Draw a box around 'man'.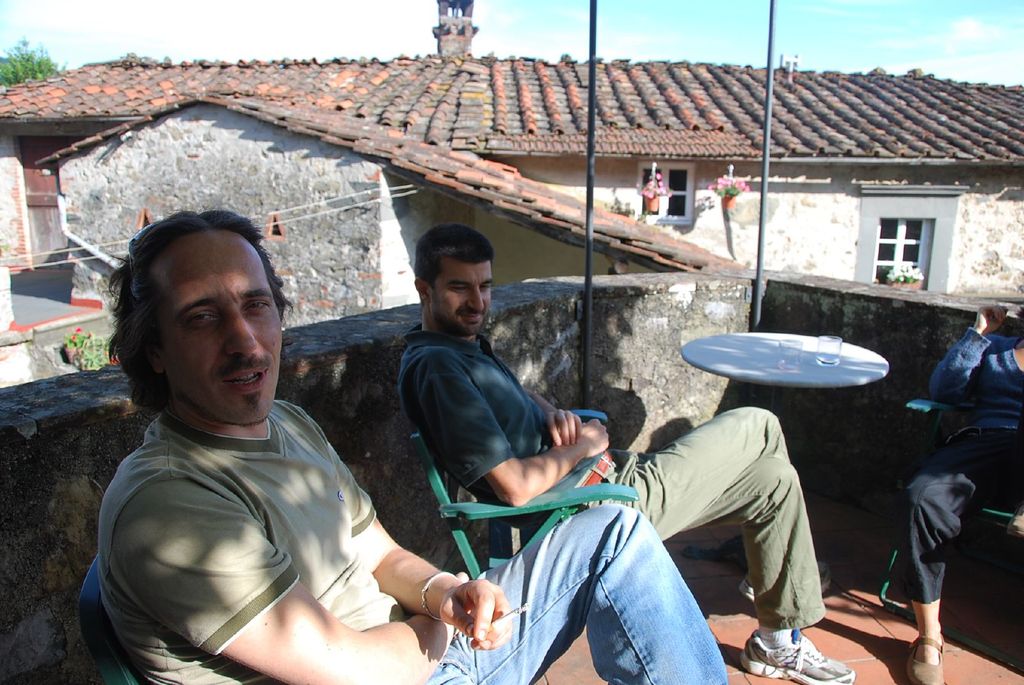
{"x1": 93, "y1": 204, "x2": 731, "y2": 684}.
